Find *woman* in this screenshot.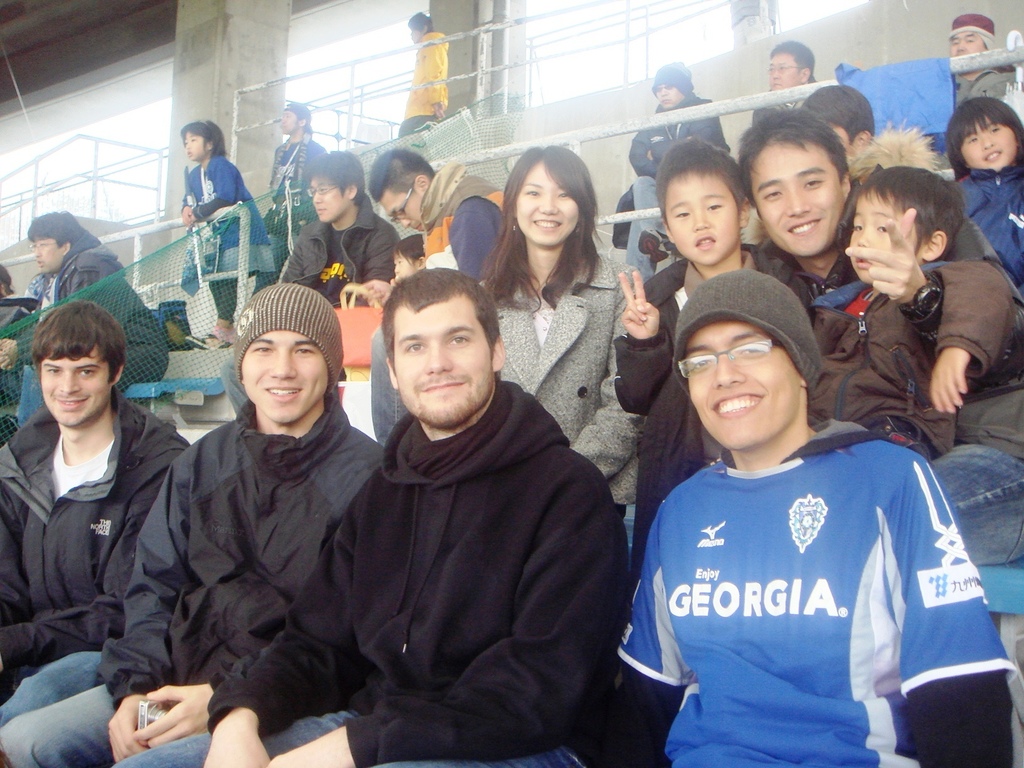
The bounding box for *woman* is pyautogui.locateOnScreen(479, 155, 632, 459).
